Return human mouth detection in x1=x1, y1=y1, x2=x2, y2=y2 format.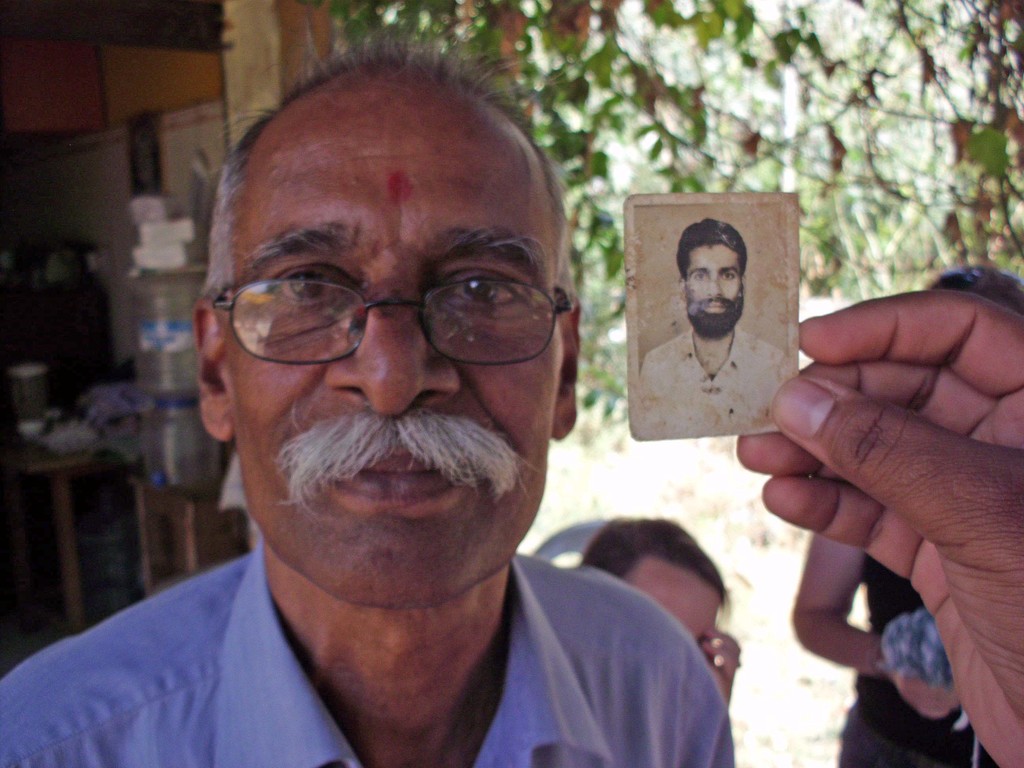
x1=328, y1=452, x2=461, y2=509.
